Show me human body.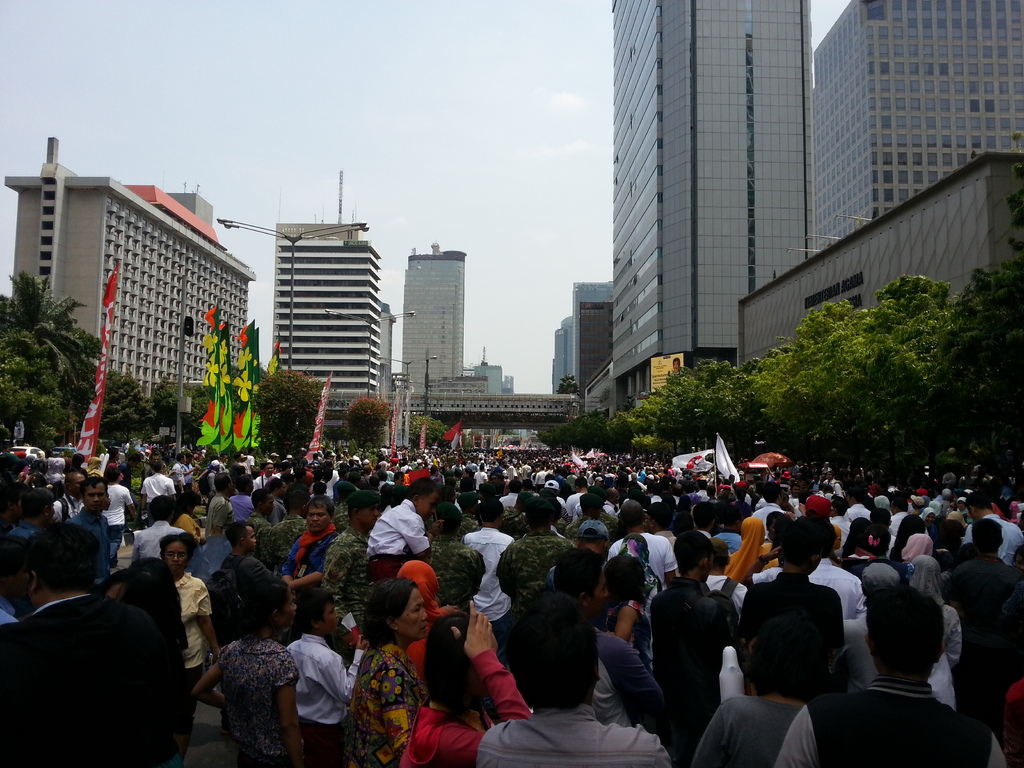
human body is here: <region>902, 528, 925, 568</region>.
